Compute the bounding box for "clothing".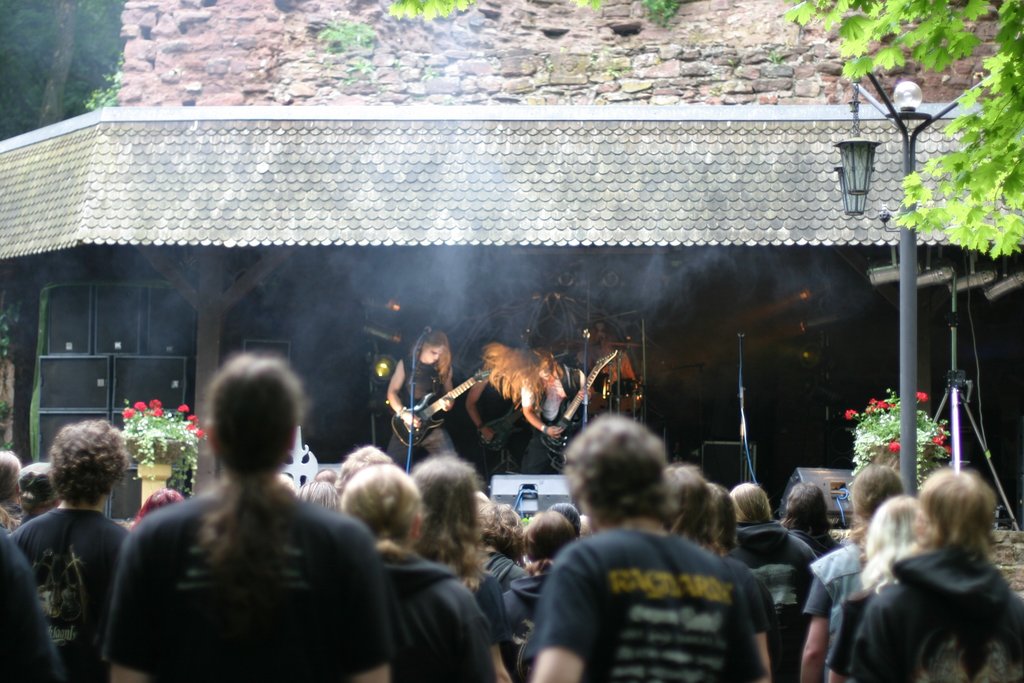
(left=797, top=529, right=879, bottom=682).
